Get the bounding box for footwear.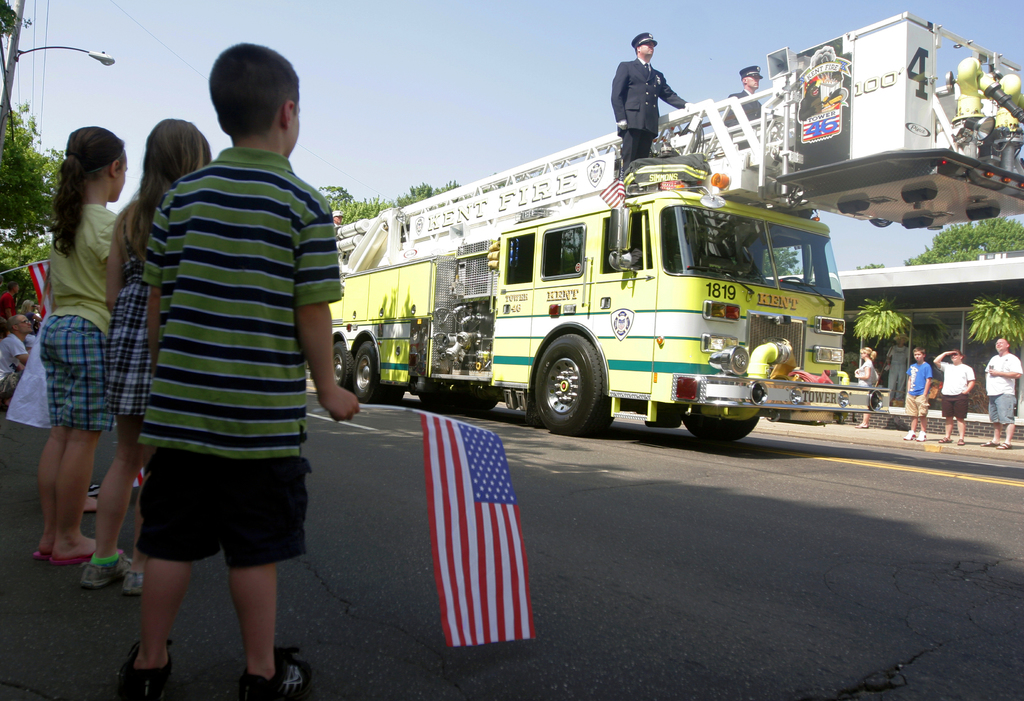
[902,431,917,441].
